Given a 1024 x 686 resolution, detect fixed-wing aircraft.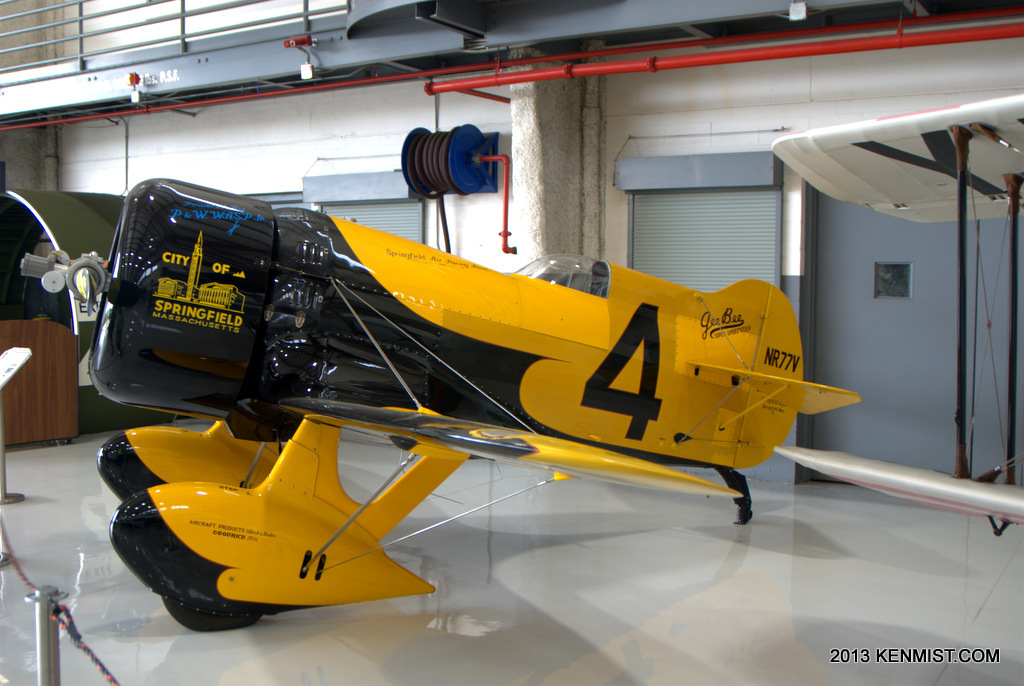
[x1=18, y1=174, x2=862, y2=629].
